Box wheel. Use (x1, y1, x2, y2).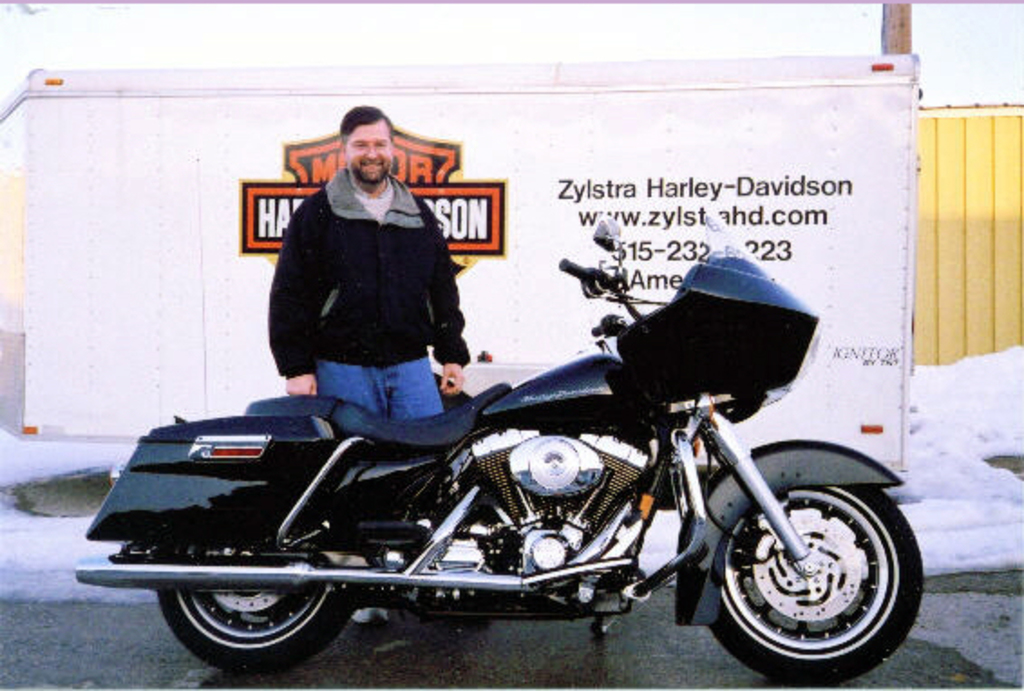
(706, 481, 924, 689).
